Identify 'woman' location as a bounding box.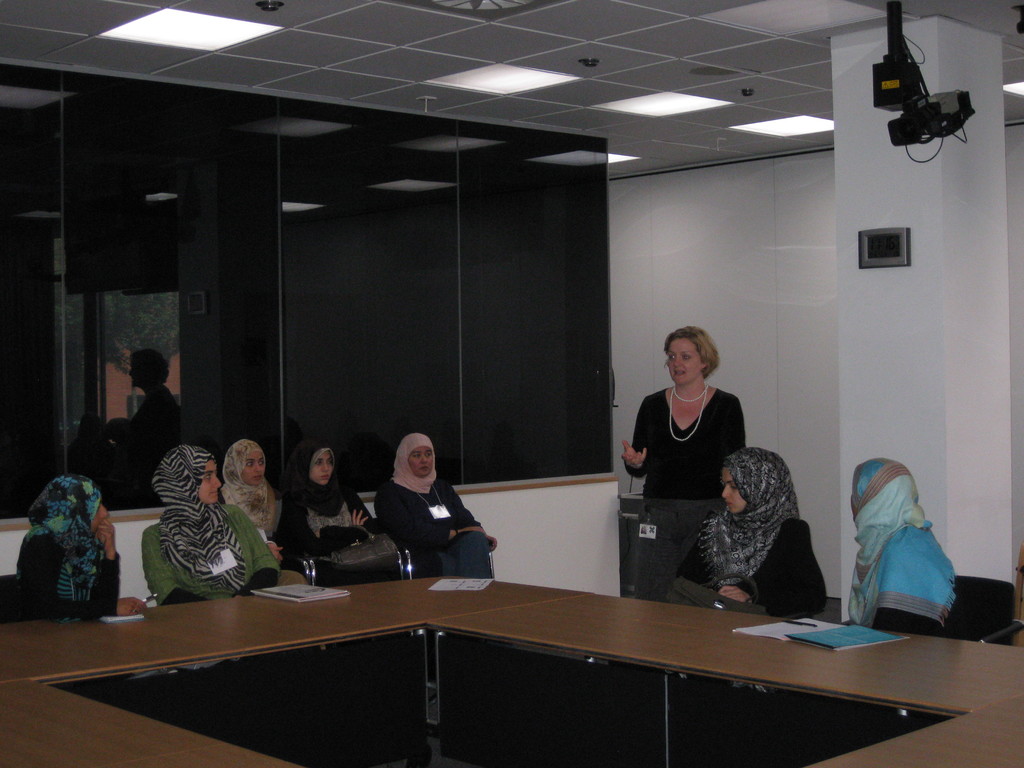
[x1=673, y1=447, x2=828, y2=619].
